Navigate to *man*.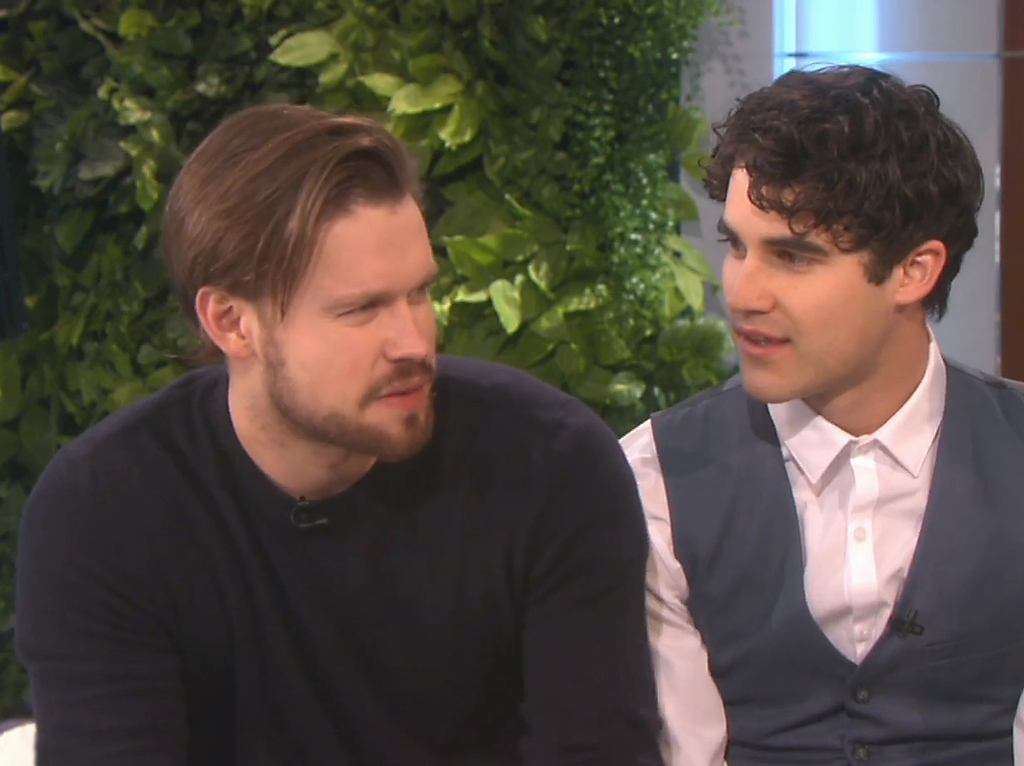
Navigation target: pyautogui.locateOnScreen(592, 75, 1023, 749).
